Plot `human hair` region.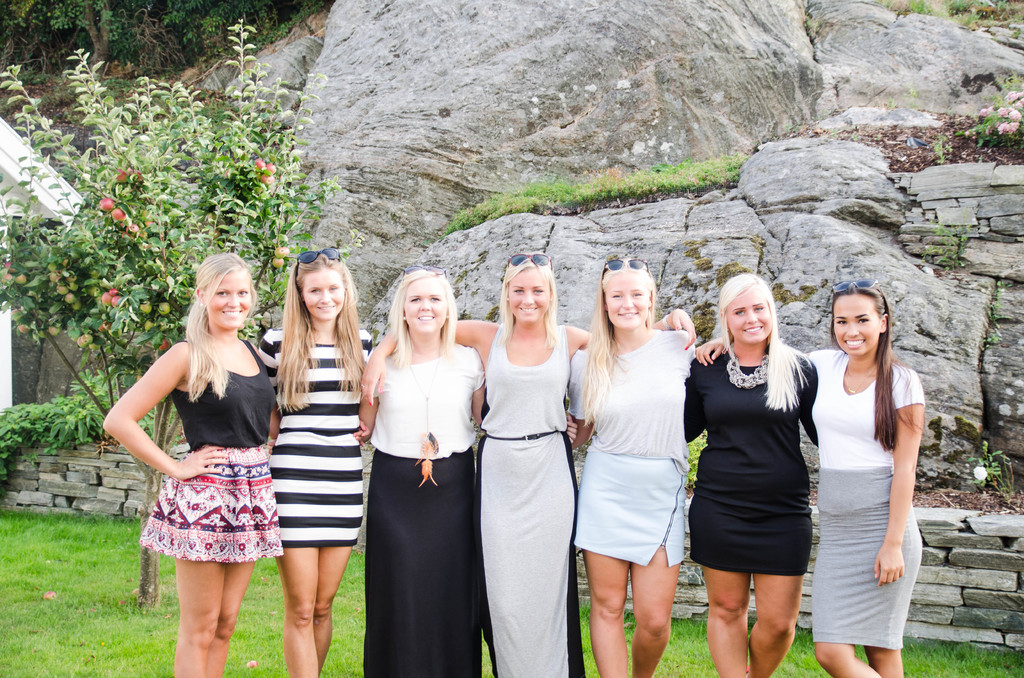
Plotted at [717,271,815,414].
